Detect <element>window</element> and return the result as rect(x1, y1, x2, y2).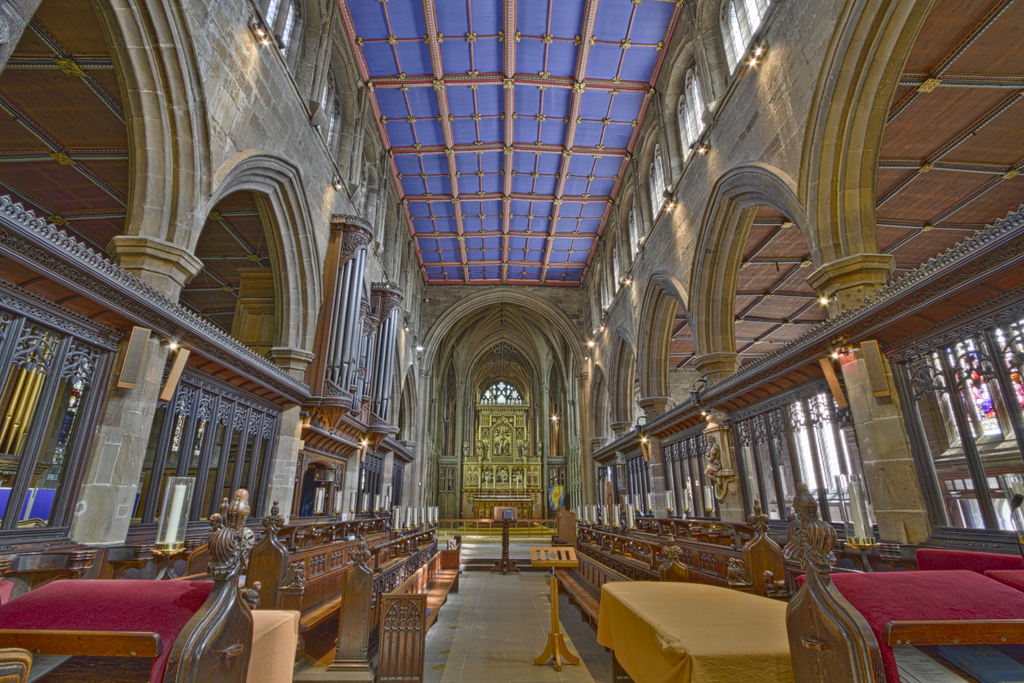
rect(626, 448, 659, 522).
